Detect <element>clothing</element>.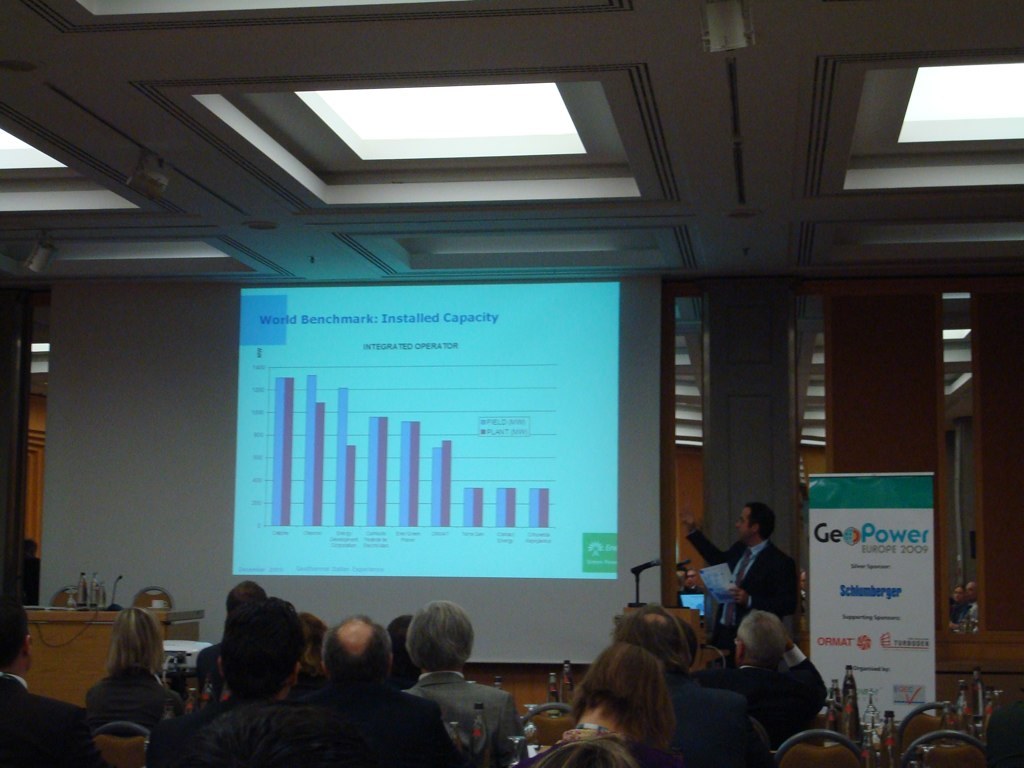
Detected at box=[402, 671, 524, 767].
